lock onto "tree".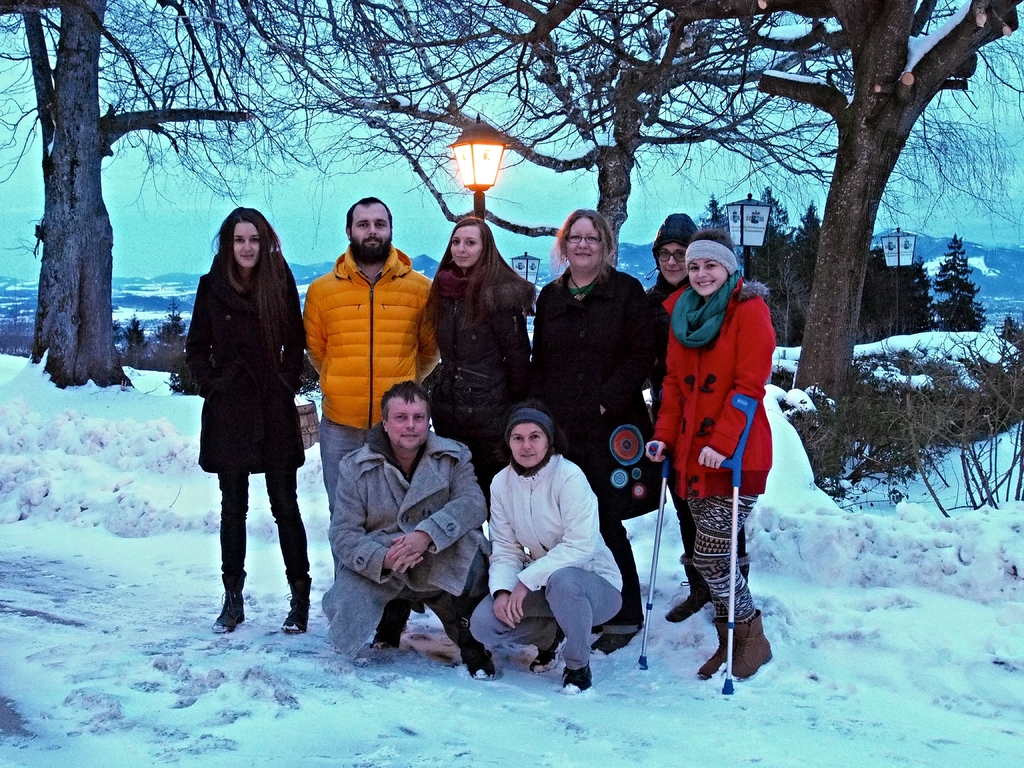
Locked: (left=895, top=253, right=933, bottom=337).
